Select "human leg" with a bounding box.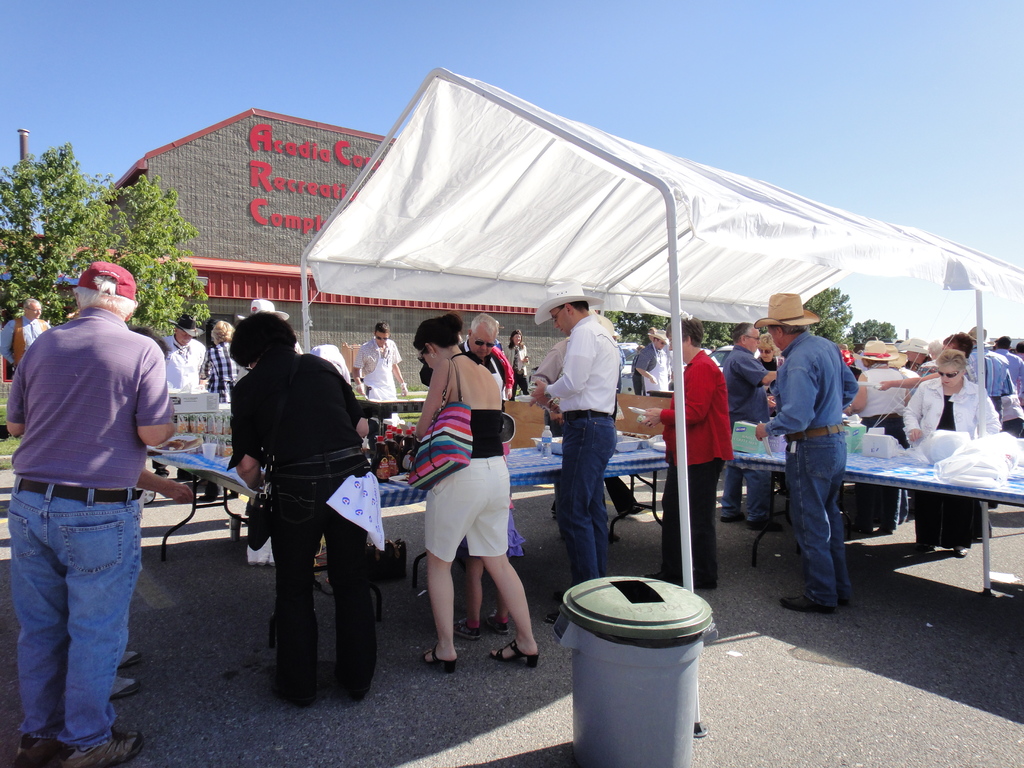
[109,672,140,700].
